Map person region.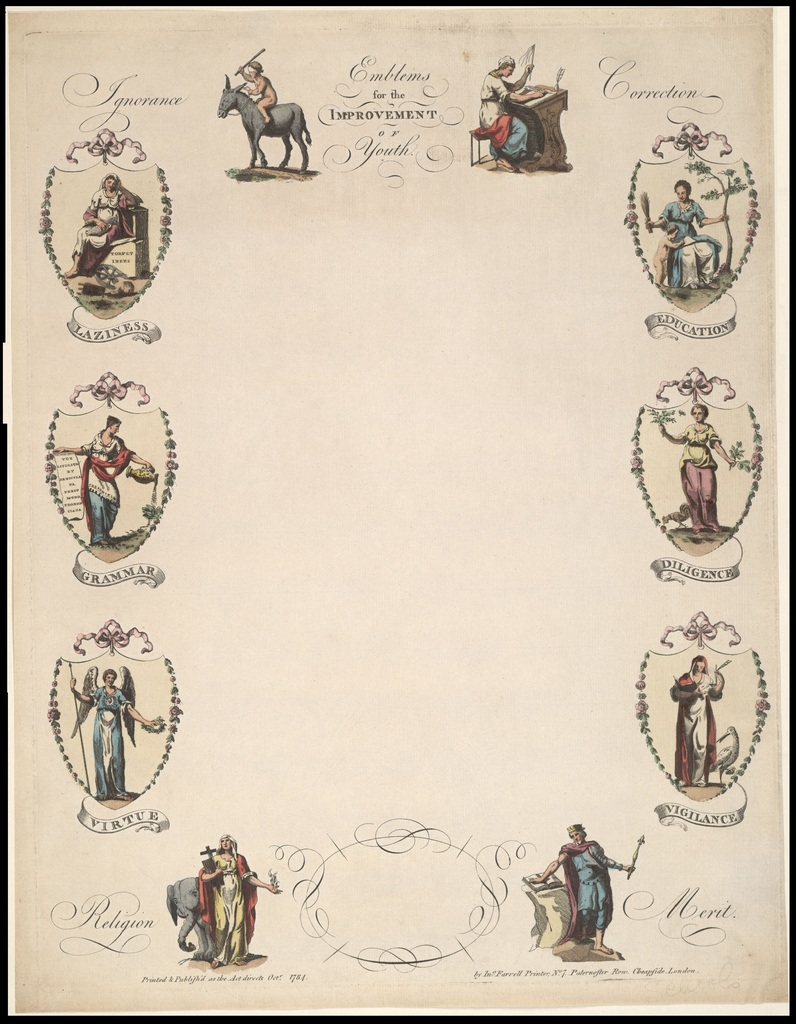
Mapped to [651, 223, 686, 280].
